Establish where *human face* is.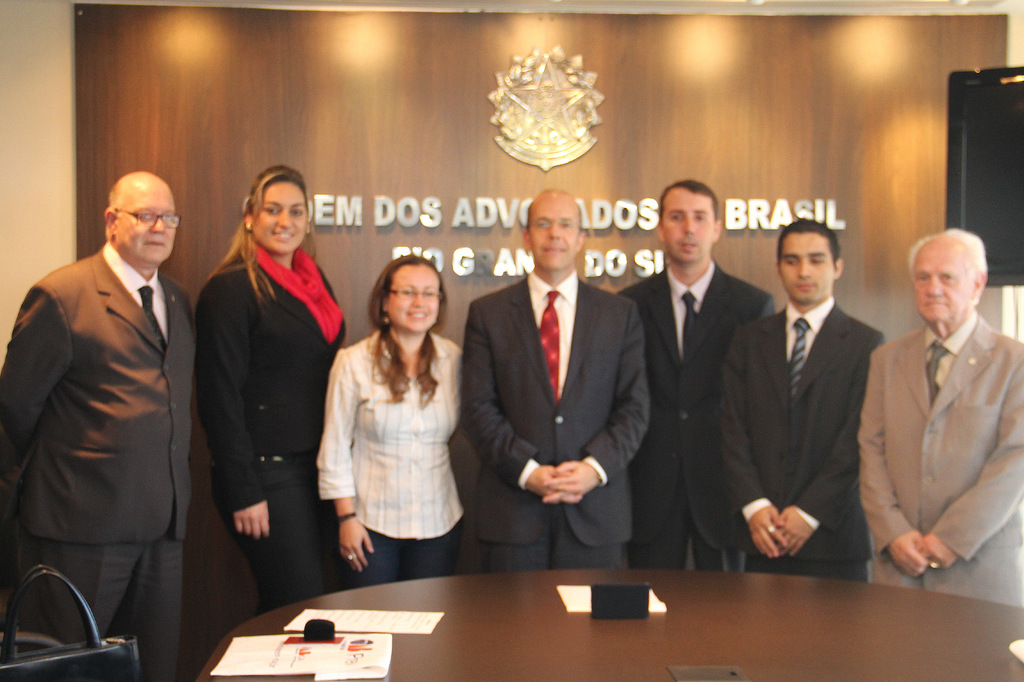
Established at <box>532,204,580,273</box>.
